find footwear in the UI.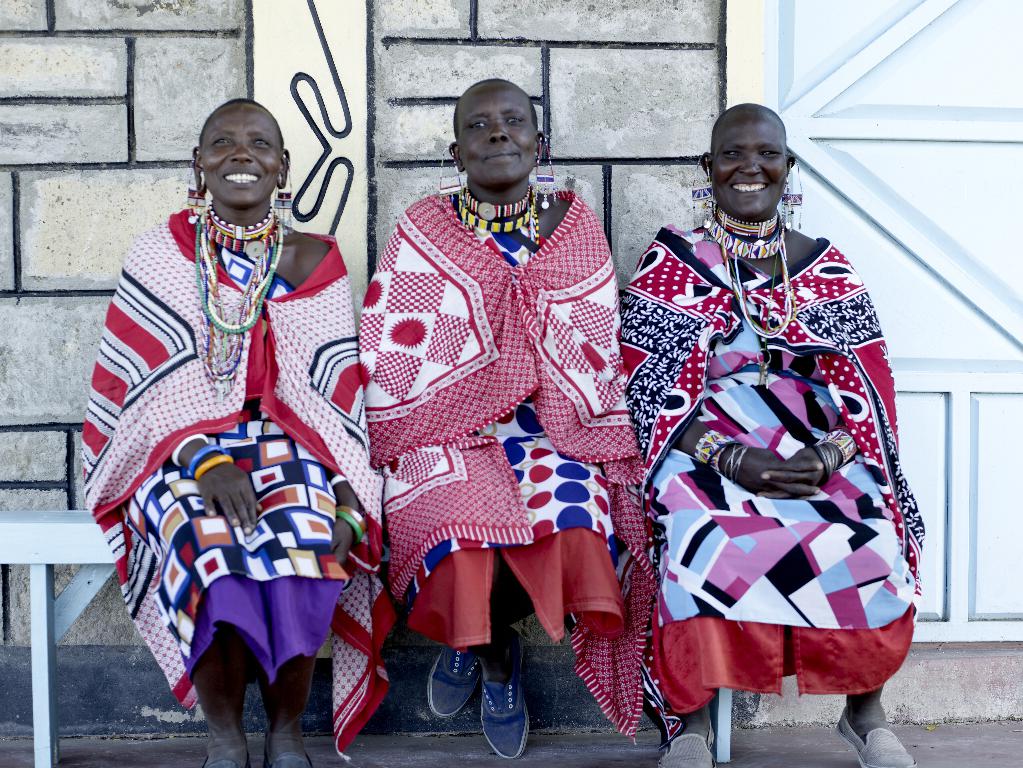
UI element at [left=465, top=666, right=542, bottom=764].
